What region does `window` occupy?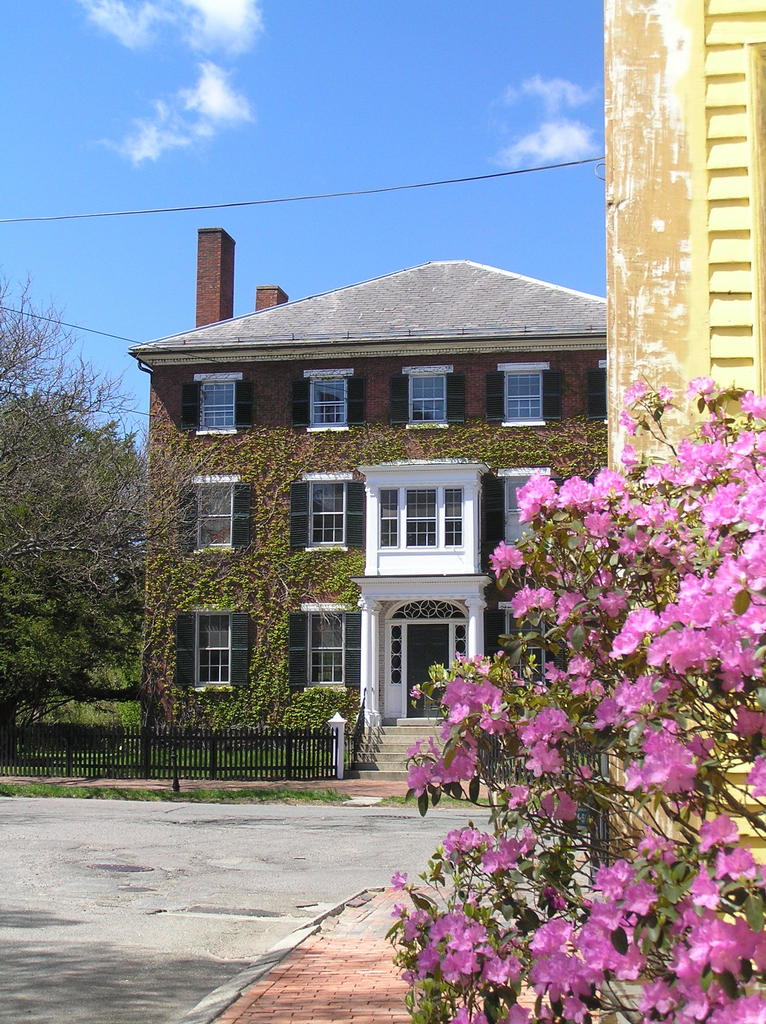
<bbox>290, 476, 363, 557</bbox>.
